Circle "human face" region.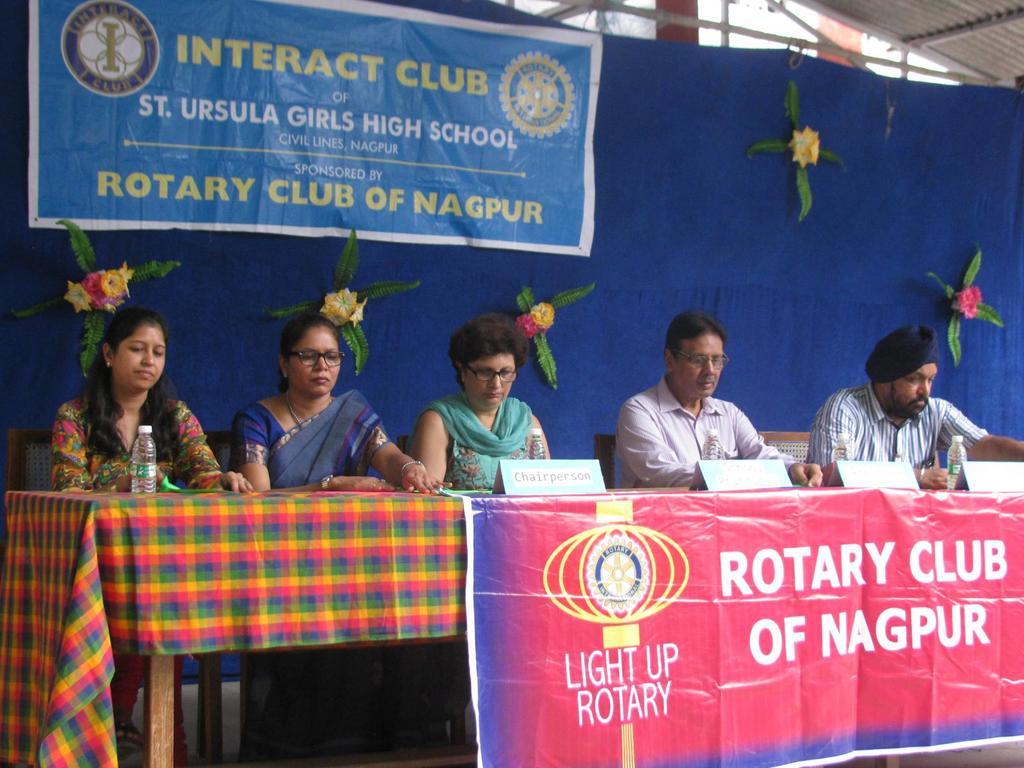
Region: select_region(289, 328, 340, 393).
